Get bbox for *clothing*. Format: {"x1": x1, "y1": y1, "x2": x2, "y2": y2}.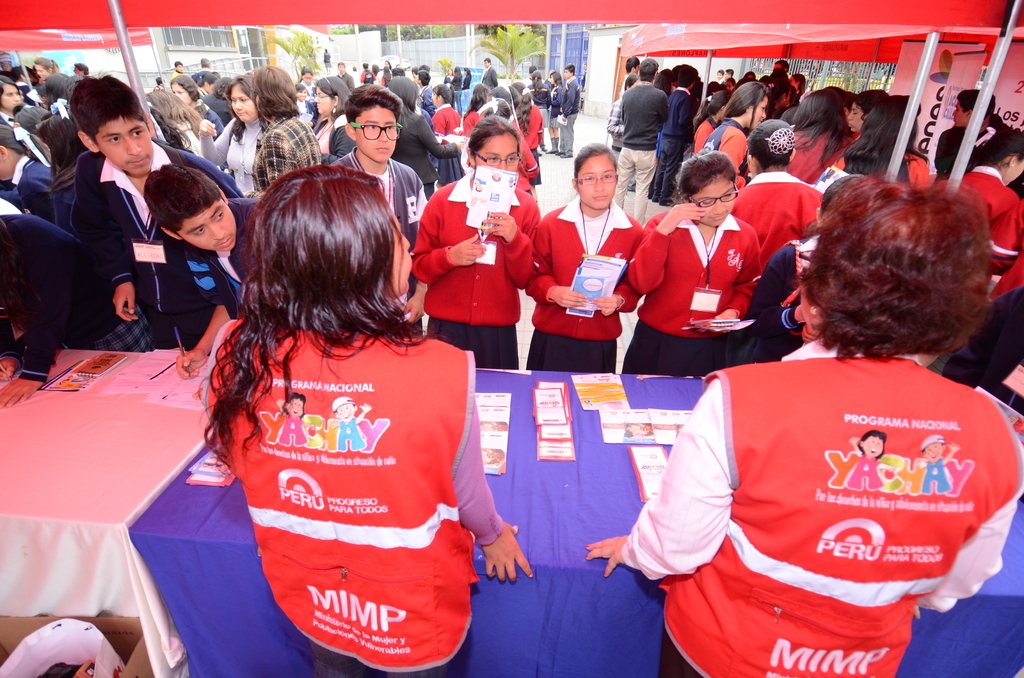
{"x1": 161, "y1": 192, "x2": 269, "y2": 376}.
